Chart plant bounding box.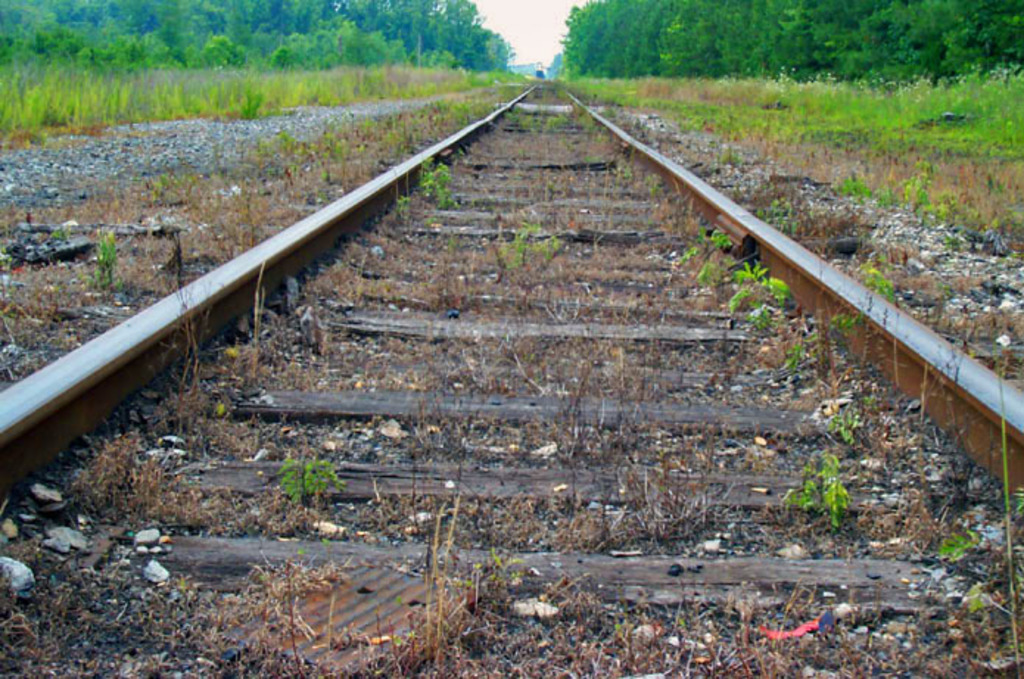
Charted: [left=414, top=161, right=460, bottom=211].
